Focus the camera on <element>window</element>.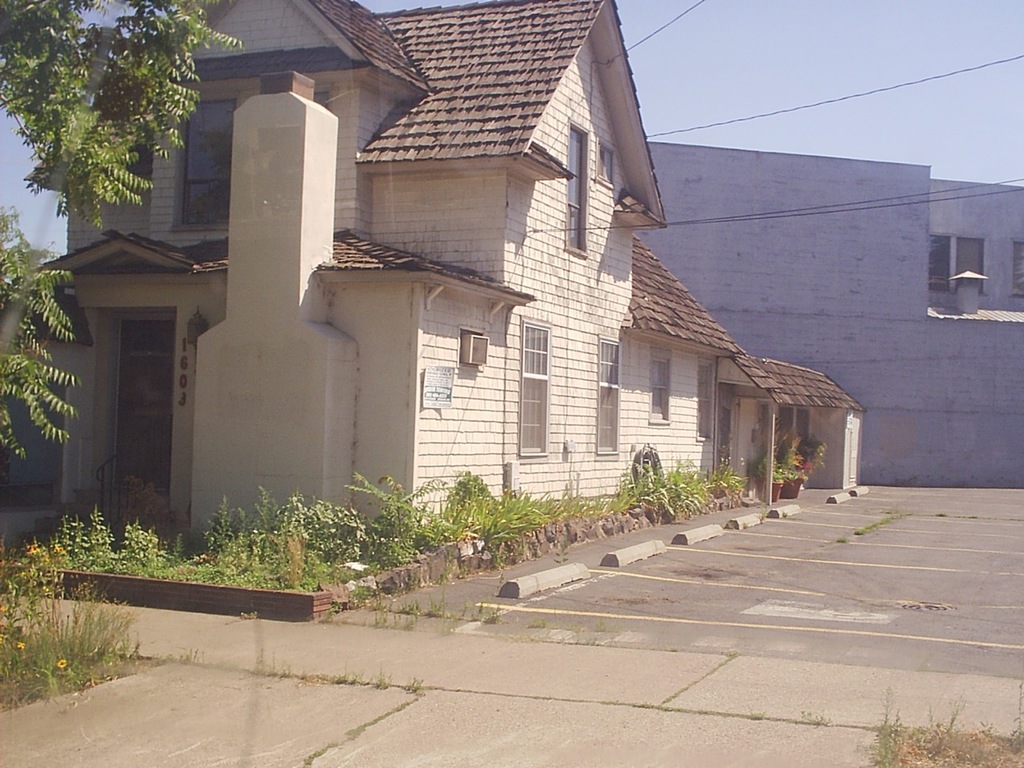
Focus region: <box>594,339,618,463</box>.
